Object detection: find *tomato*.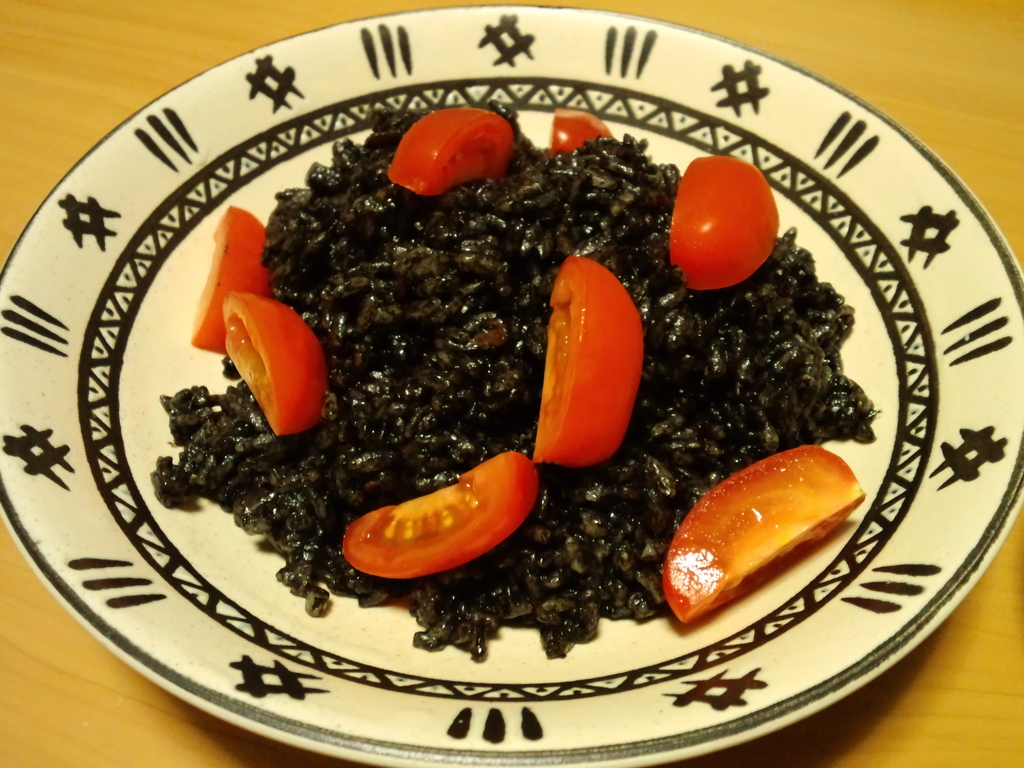
<box>345,447,546,578</box>.
